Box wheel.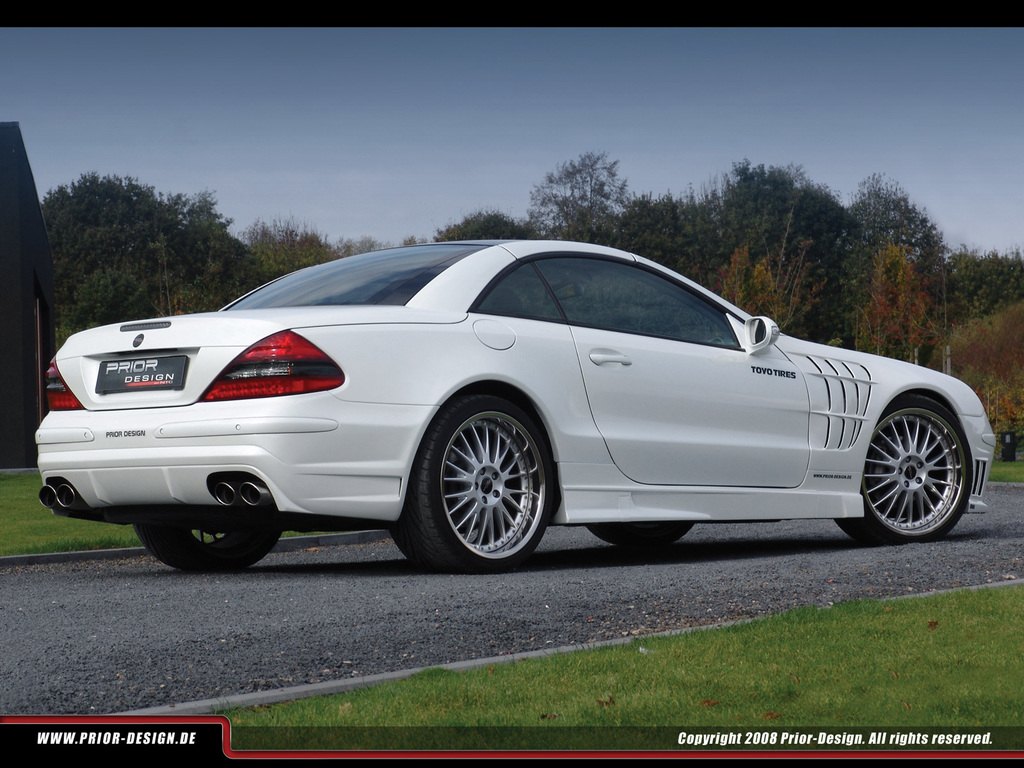
{"left": 129, "top": 524, "right": 281, "bottom": 572}.
